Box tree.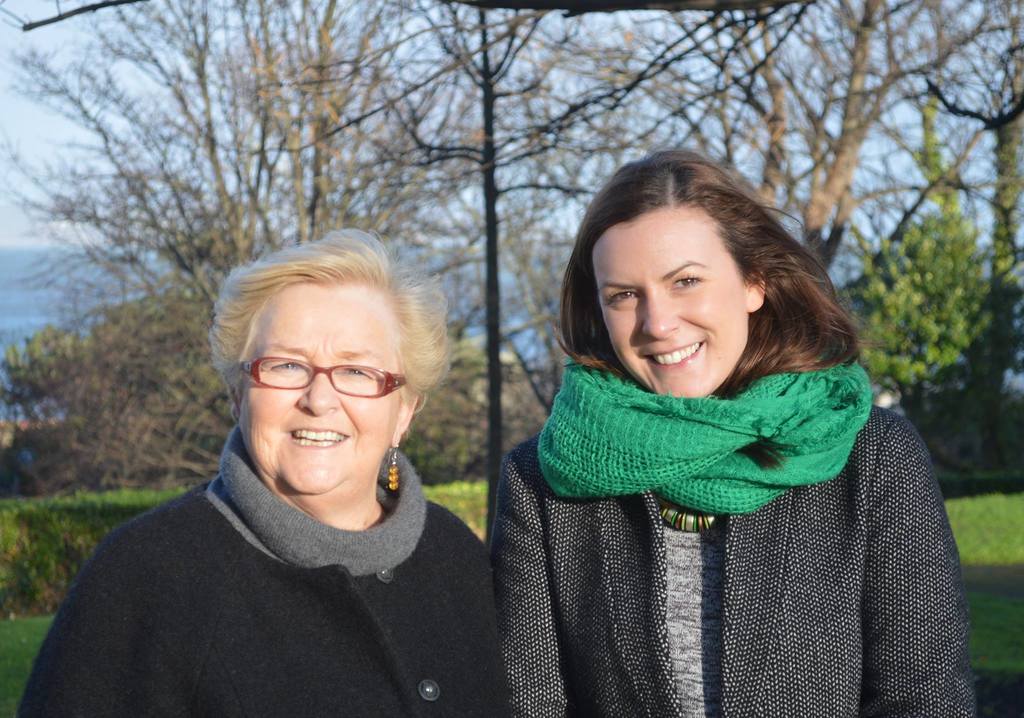
bbox=(720, 0, 820, 273).
